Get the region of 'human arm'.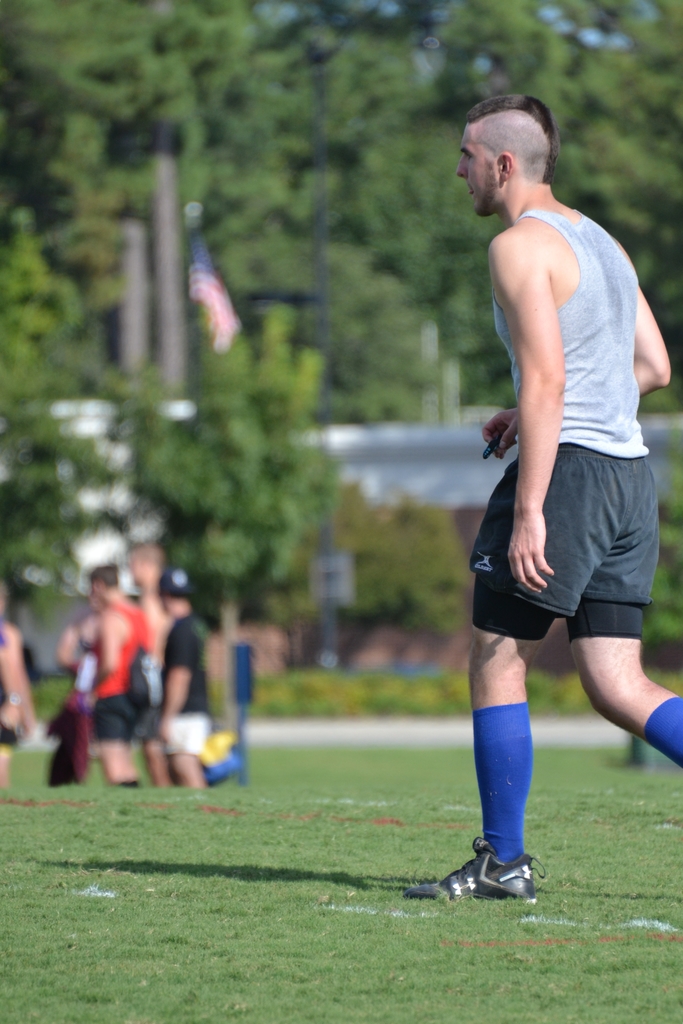
x1=509 y1=229 x2=571 y2=586.
